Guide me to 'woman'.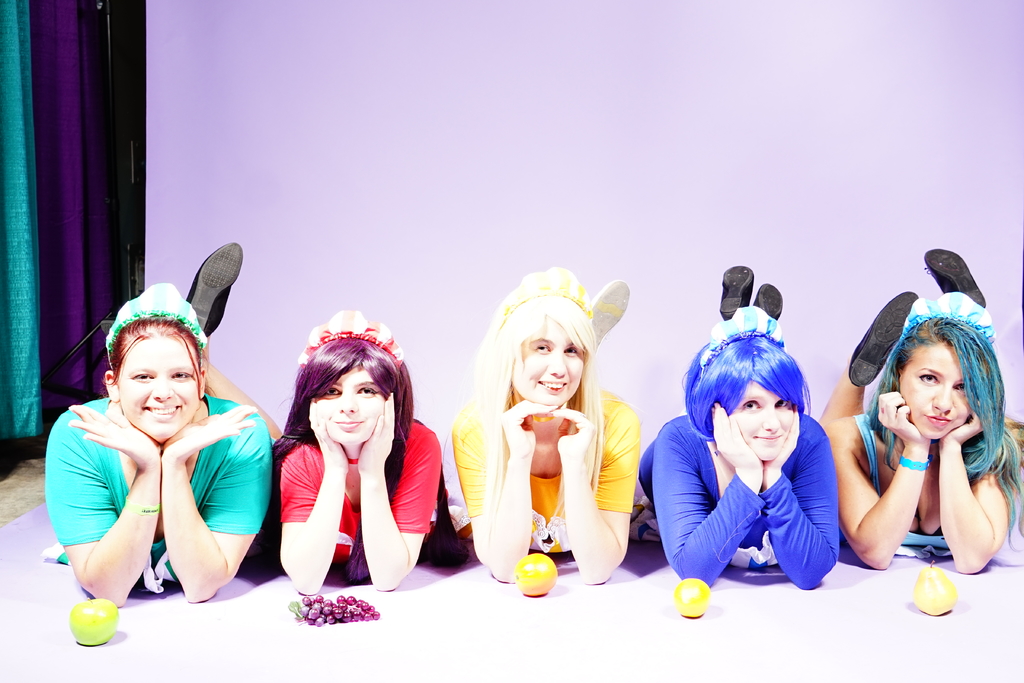
Guidance: x1=818 y1=248 x2=1023 y2=577.
